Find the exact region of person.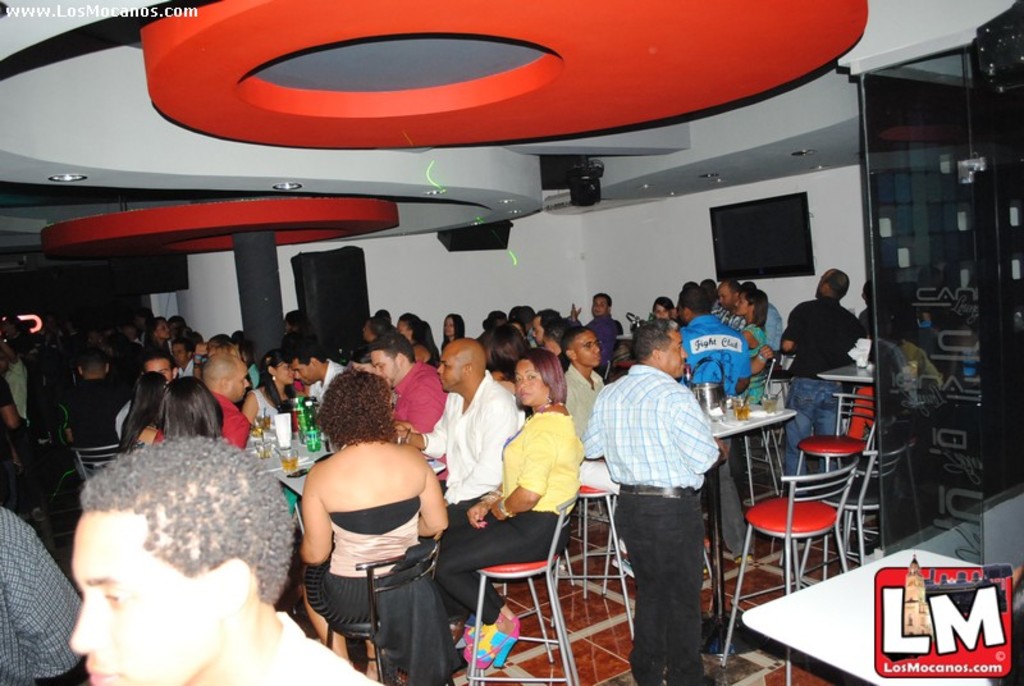
Exact region: <box>654,296,673,333</box>.
